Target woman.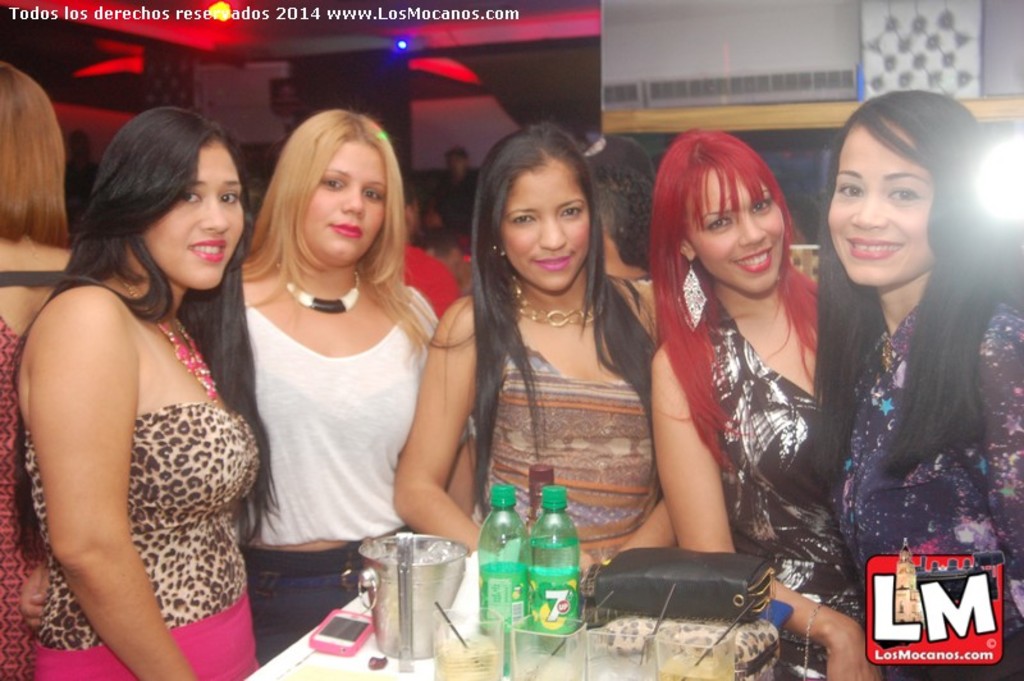
Target region: left=808, top=87, right=1023, bottom=680.
